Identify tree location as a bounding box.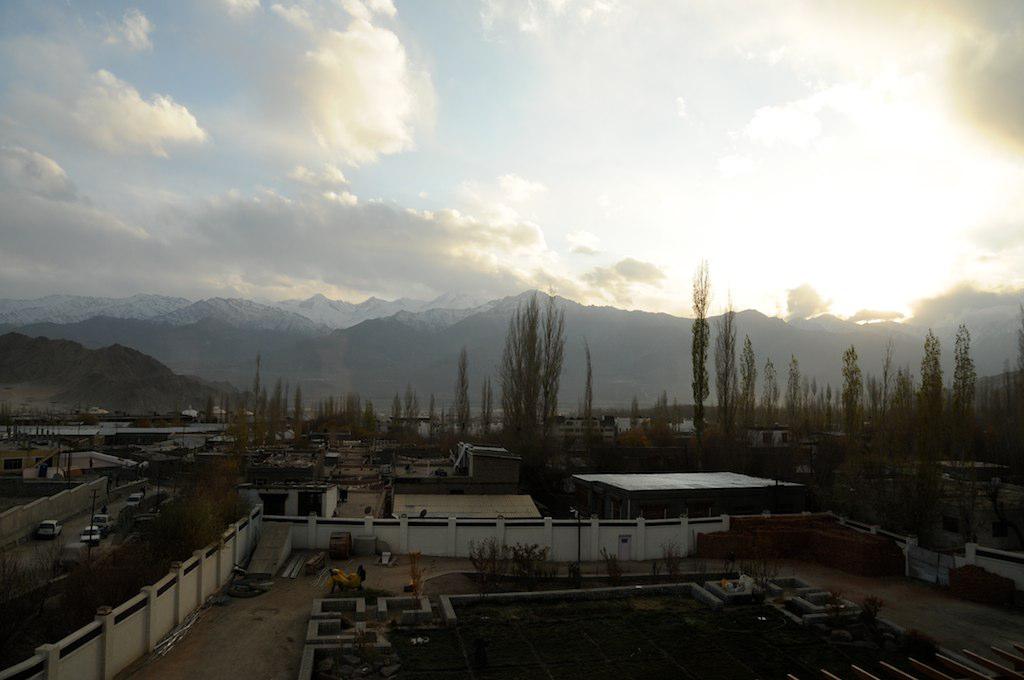
select_region(452, 350, 474, 433).
